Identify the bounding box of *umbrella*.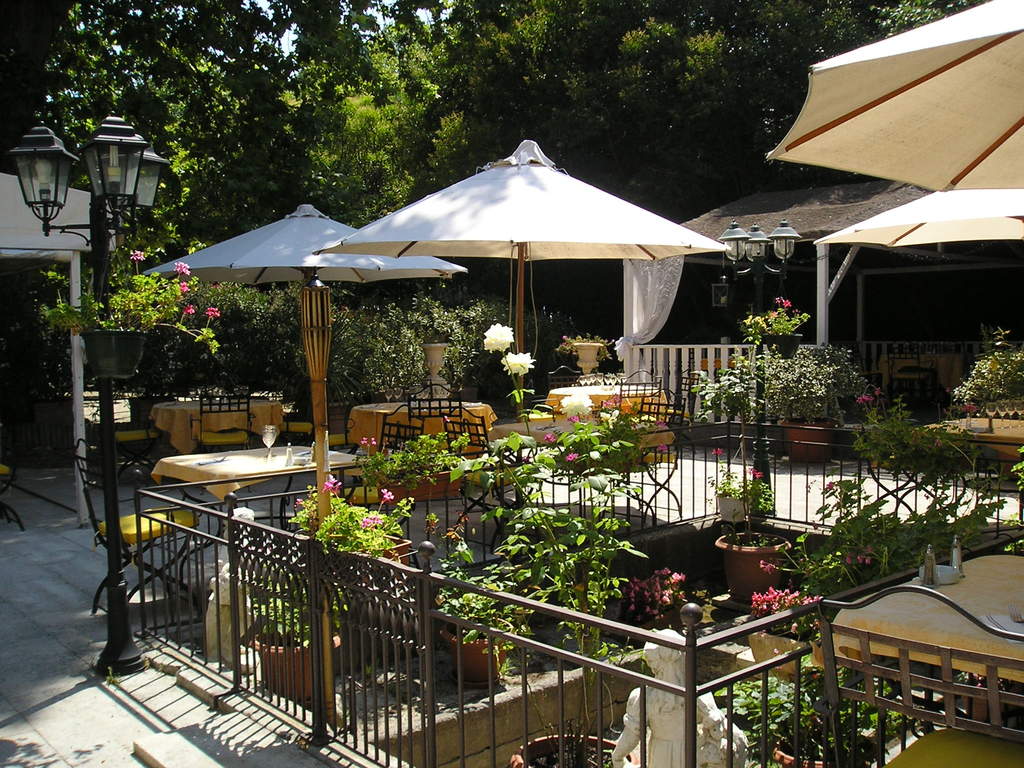
bbox(764, 0, 1023, 195).
